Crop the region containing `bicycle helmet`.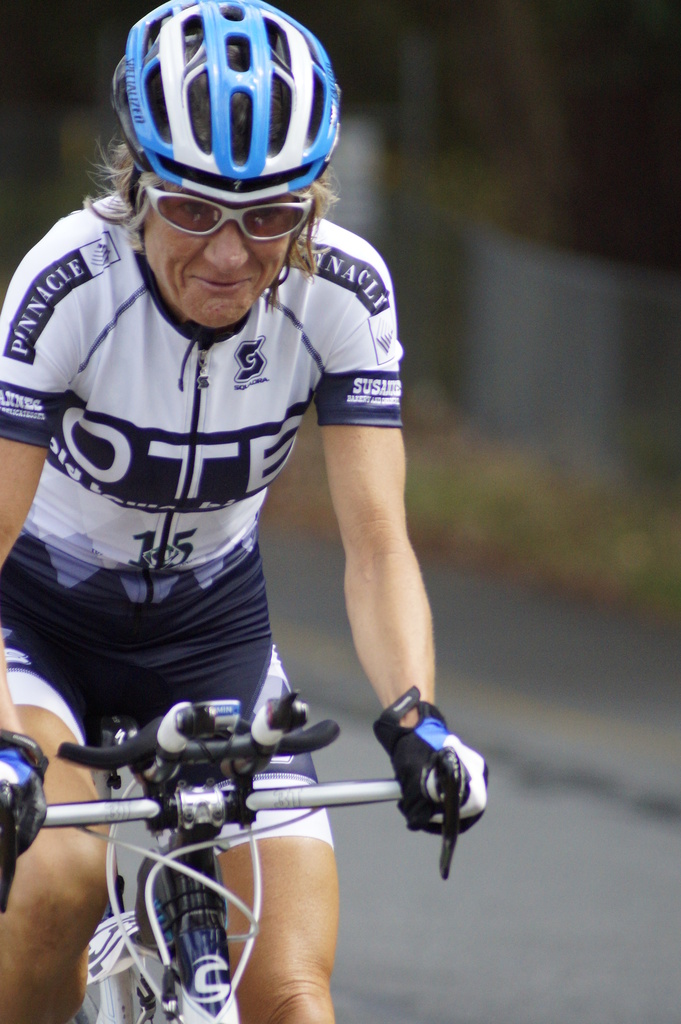
Crop region: pyautogui.locateOnScreen(114, 0, 350, 196).
